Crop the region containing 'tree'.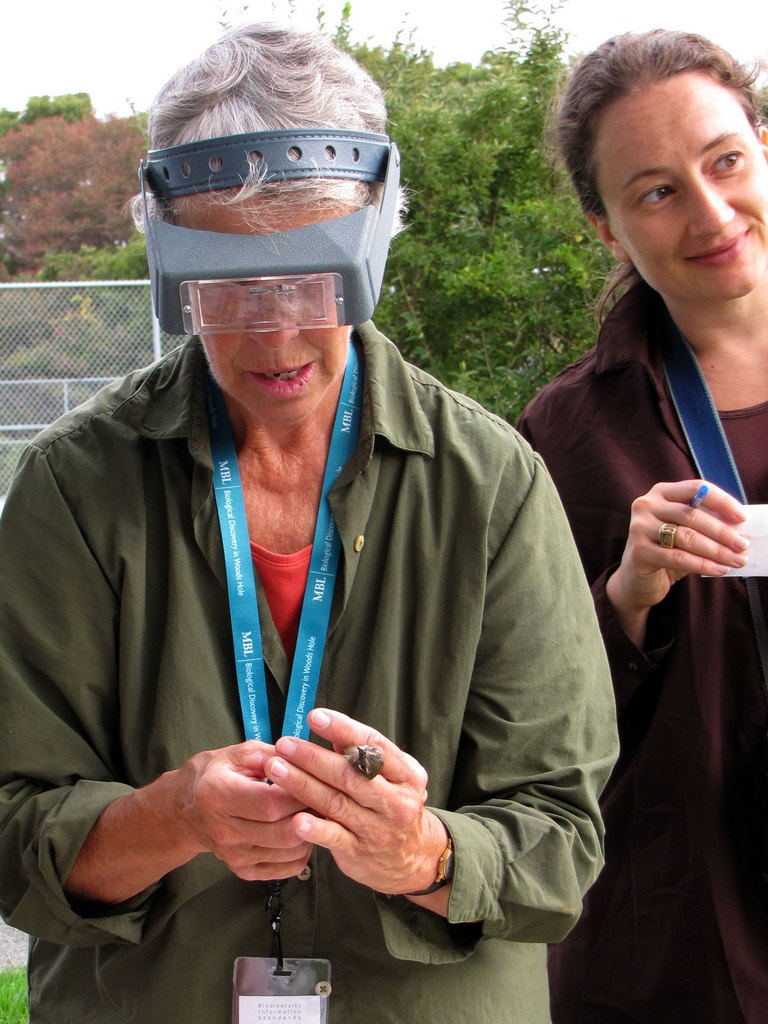
Crop region: x1=289, y1=0, x2=632, y2=431.
